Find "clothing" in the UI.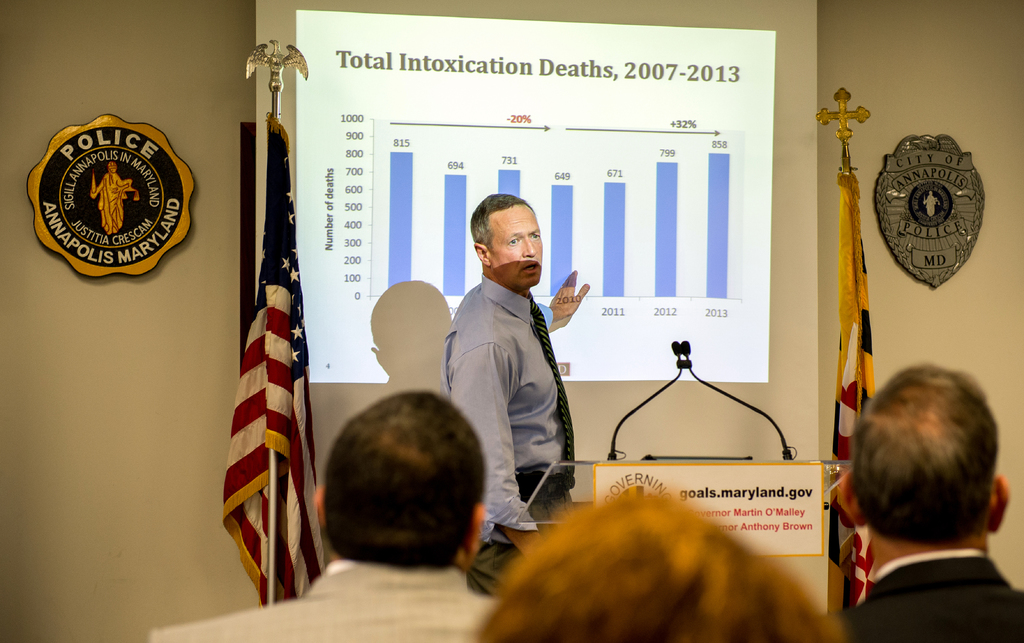
UI element at box=[145, 551, 496, 642].
